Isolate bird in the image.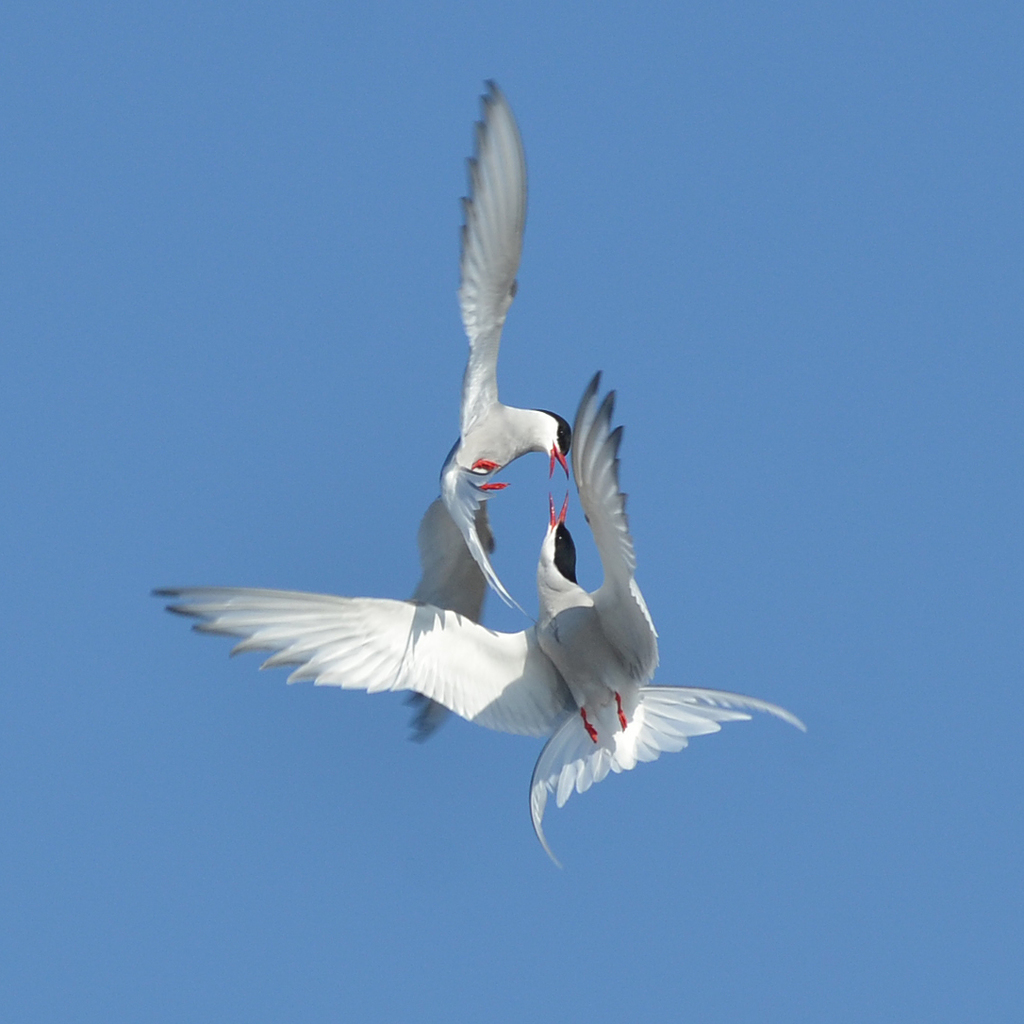
Isolated region: (x1=412, y1=75, x2=578, y2=744).
